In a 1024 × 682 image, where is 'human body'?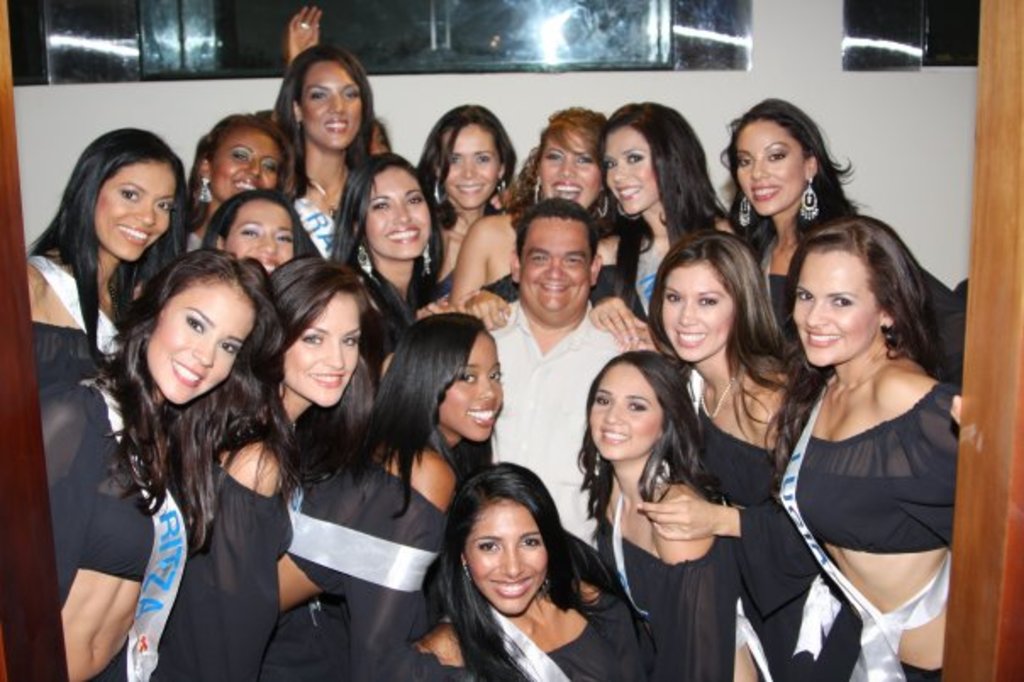
<bbox>273, 290, 498, 680</bbox>.
